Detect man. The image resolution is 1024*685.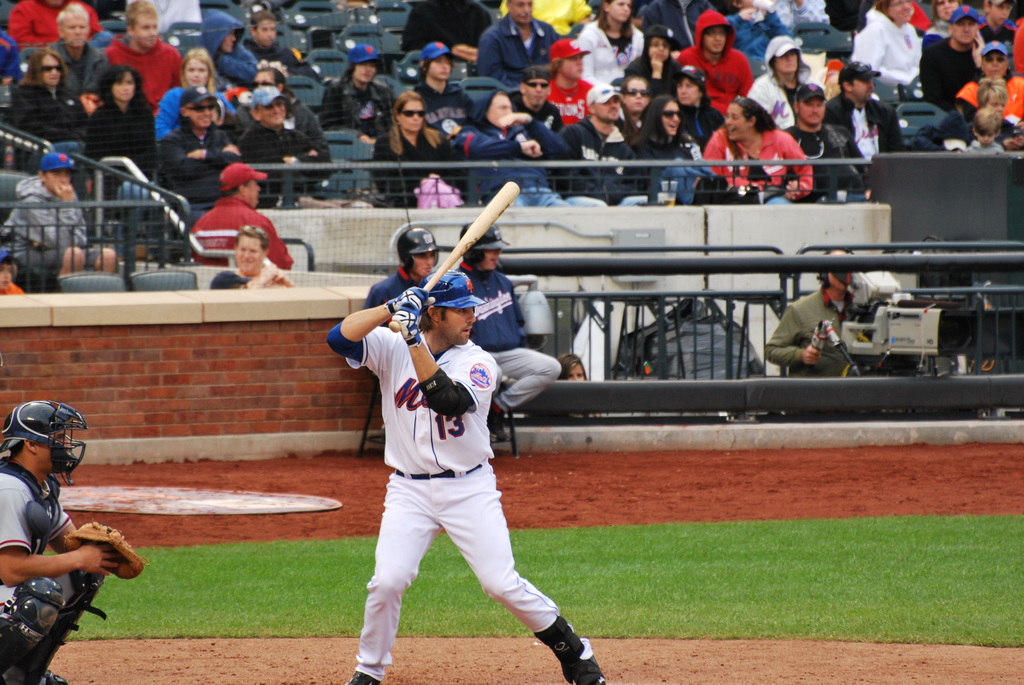
<region>362, 230, 436, 325</region>.
